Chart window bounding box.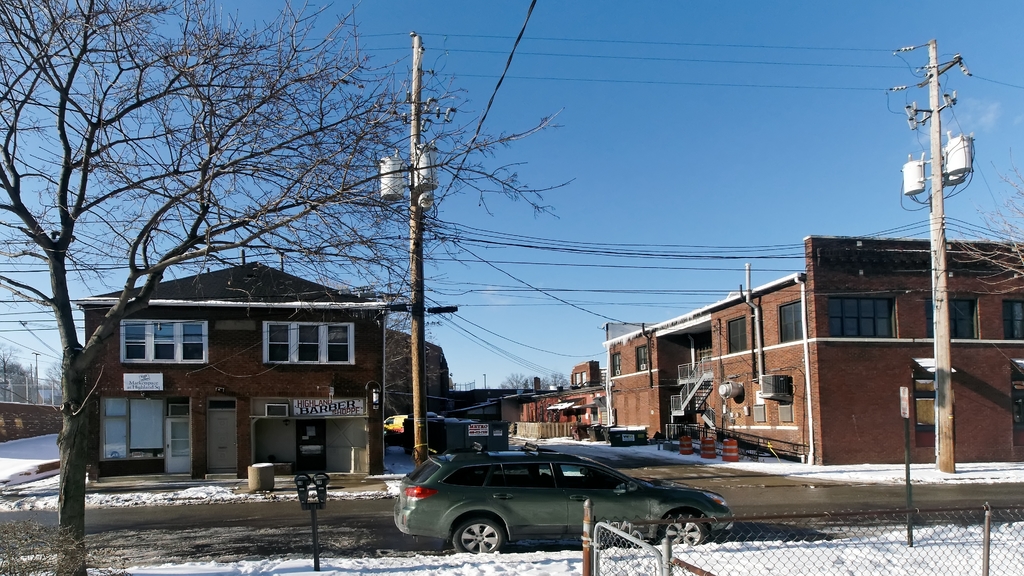
Charted: region(611, 353, 621, 374).
